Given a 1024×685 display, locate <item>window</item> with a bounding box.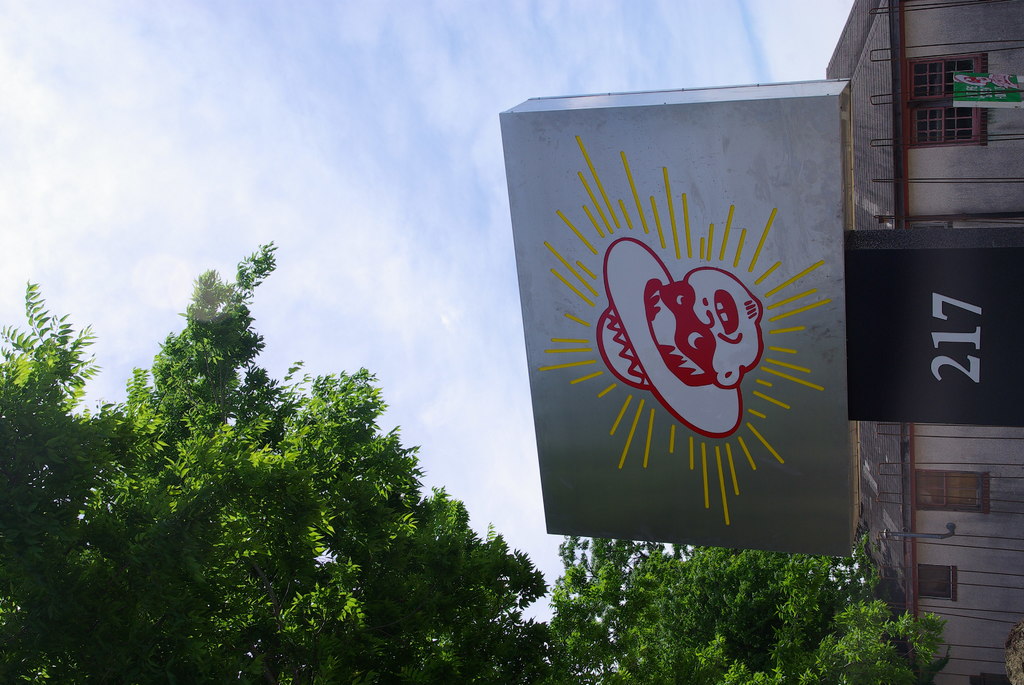
Located: (x1=916, y1=468, x2=989, y2=515).
